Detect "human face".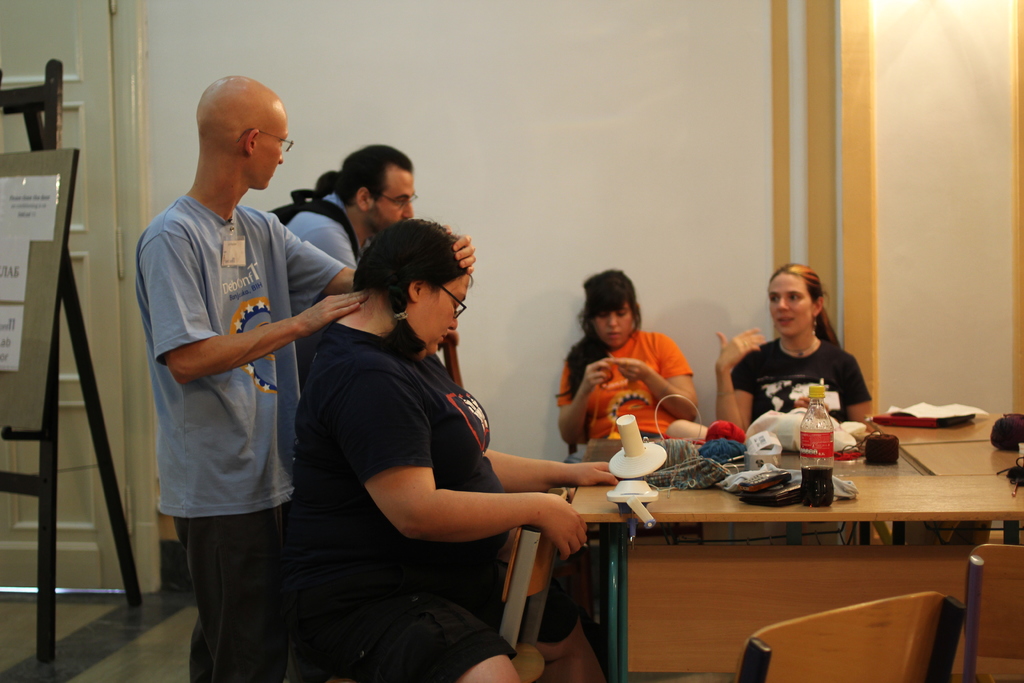
Detected at (249,111,285,190).
